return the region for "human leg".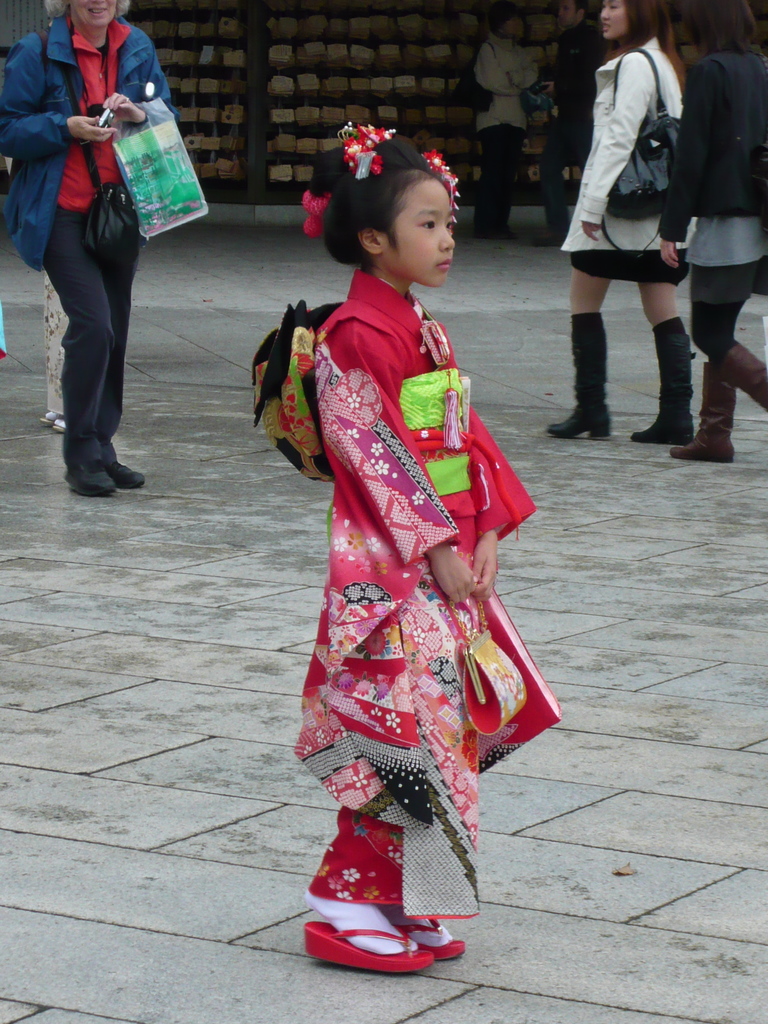
bbox=(634, 286, 689, 438).
